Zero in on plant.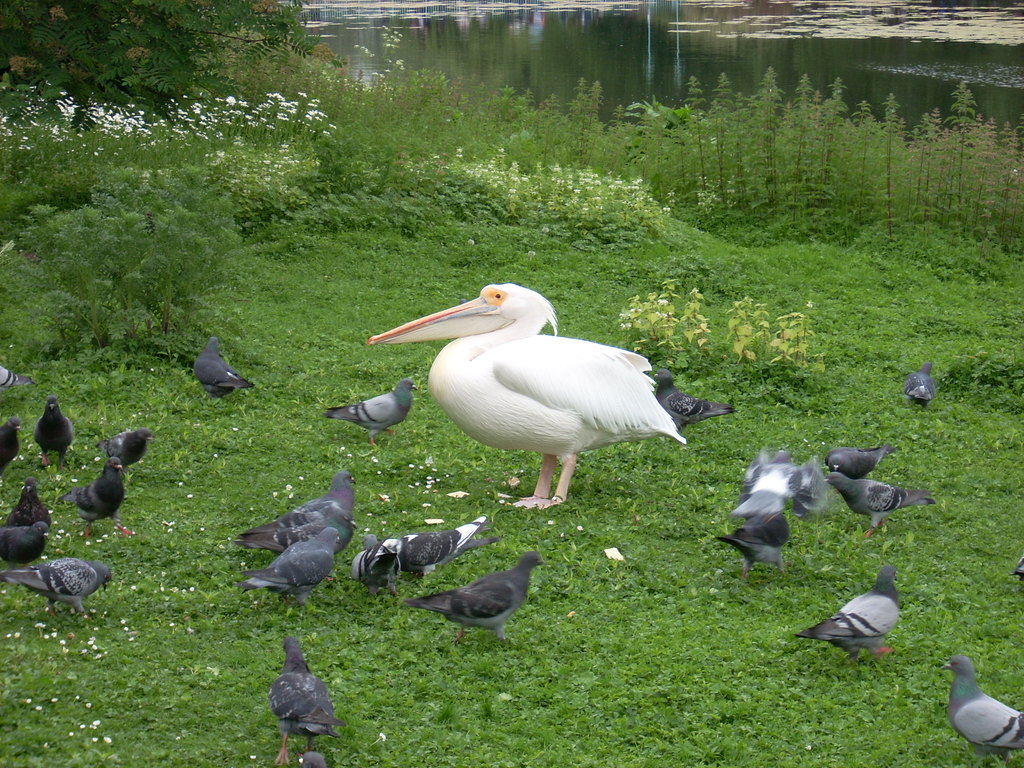
Zeroed in: (x1=718, y1=66, x2=803, y2=188).
